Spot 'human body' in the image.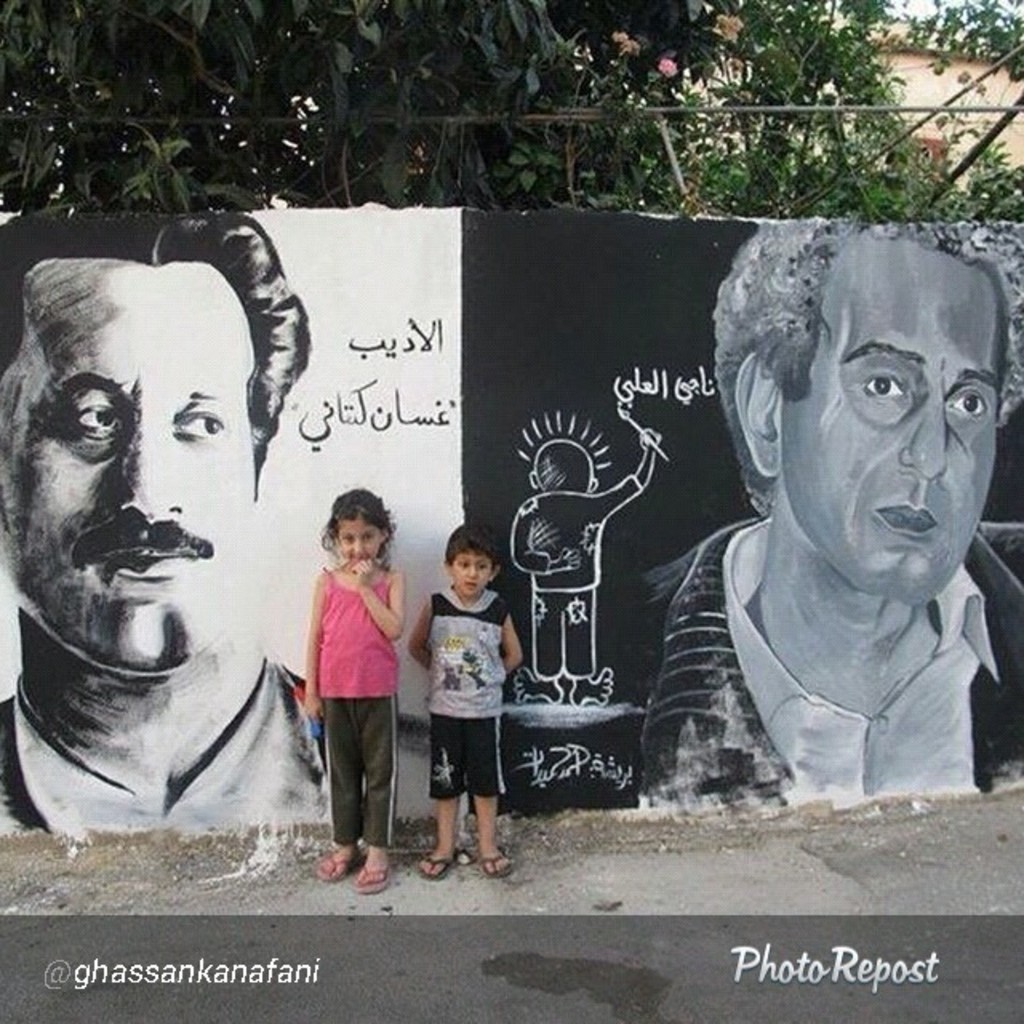
'human body' found at (left=507, top=421, right=654, bottom=677).
